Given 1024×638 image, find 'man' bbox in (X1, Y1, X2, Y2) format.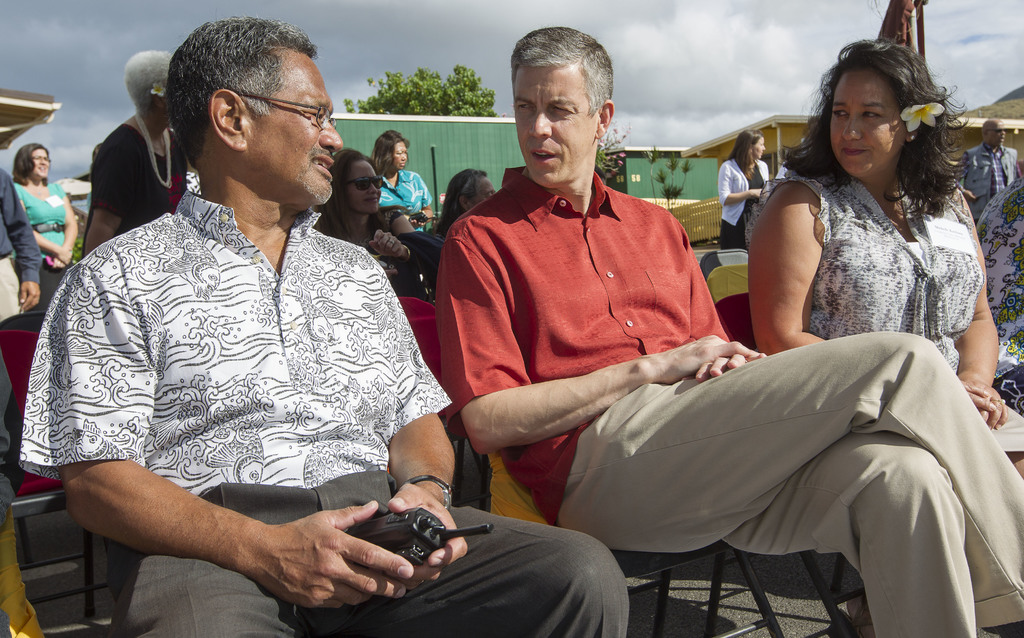
(19, 19, 637, 637).
